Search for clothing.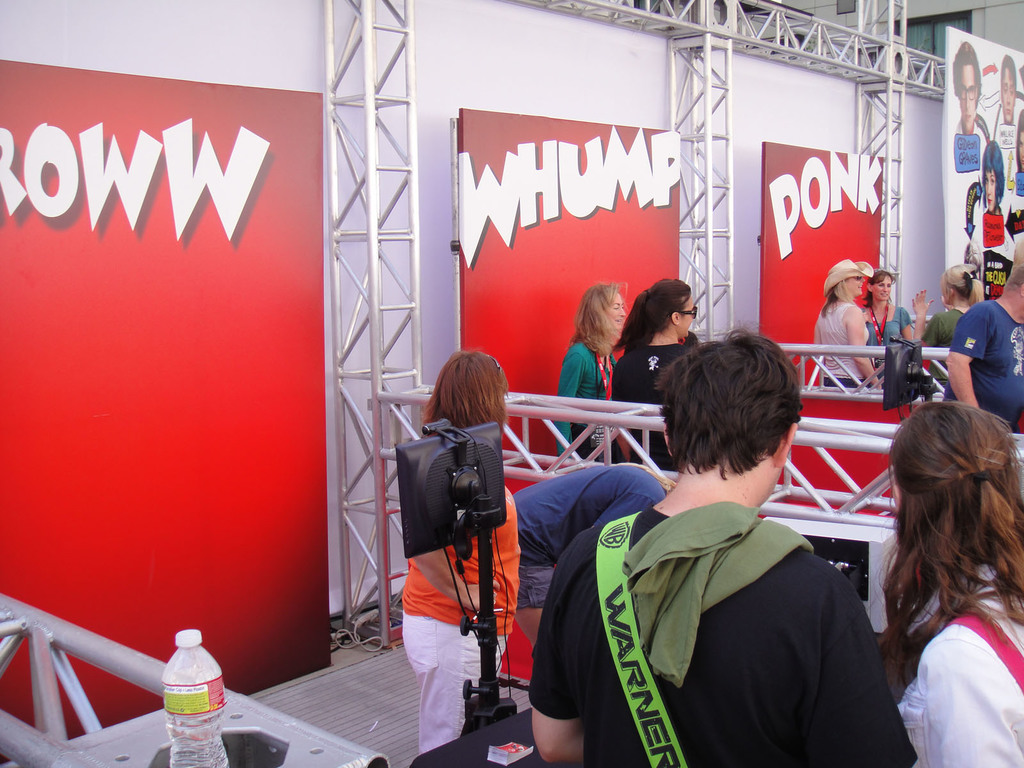
Found at pyautogui.locateOnScreen(616, 500, 811, 669).
